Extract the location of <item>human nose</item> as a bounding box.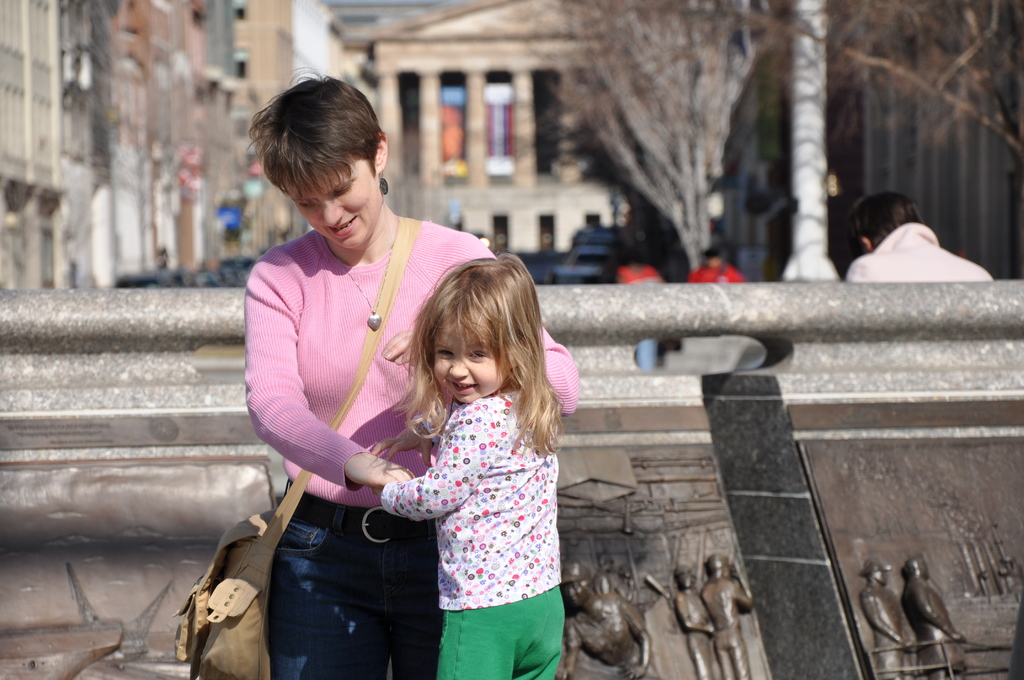
320 198 343 224.
